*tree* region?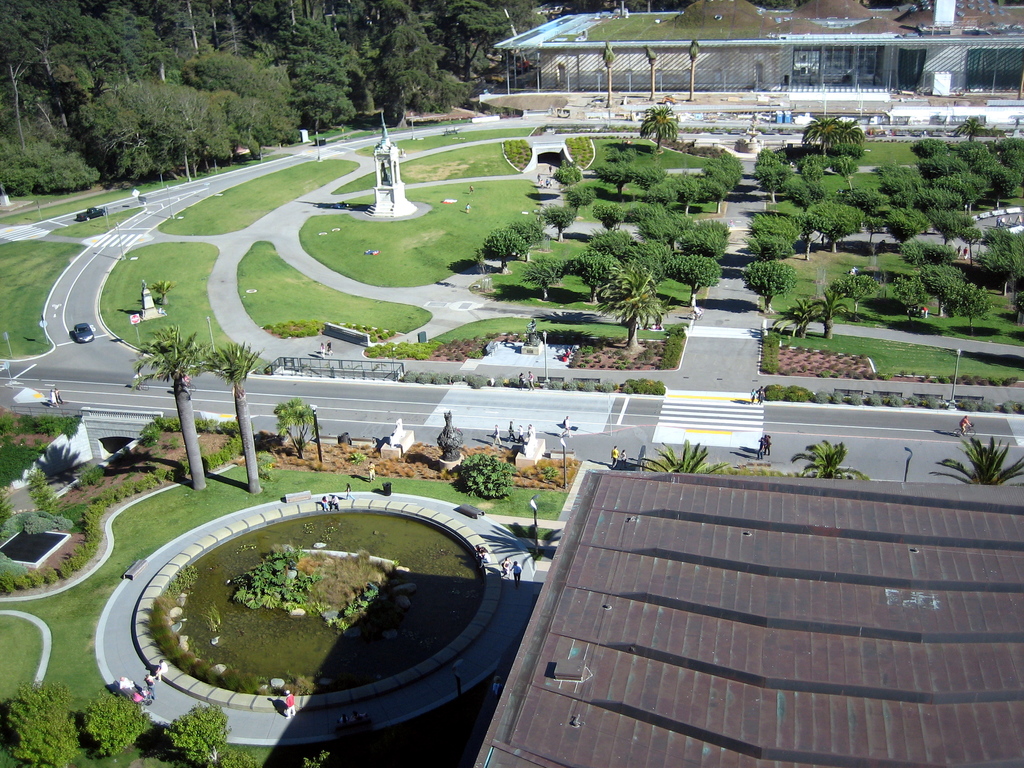
crop(518, 256, 574, 298)
